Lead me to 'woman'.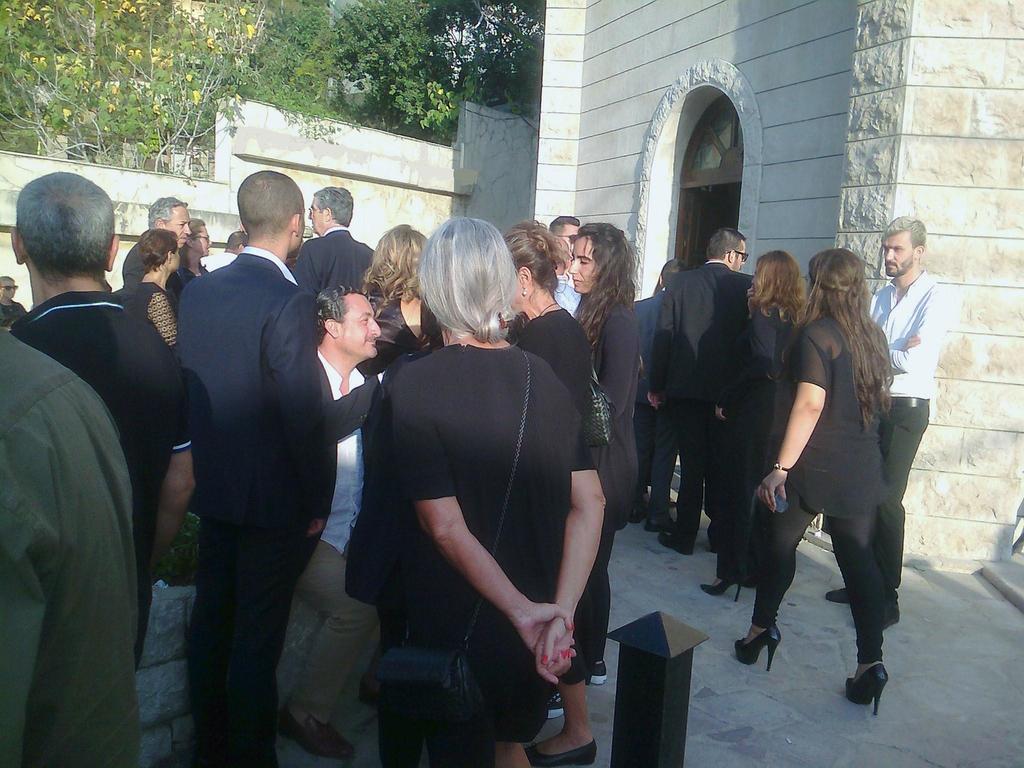
Lead to locate(0, 276, 25, 325).
